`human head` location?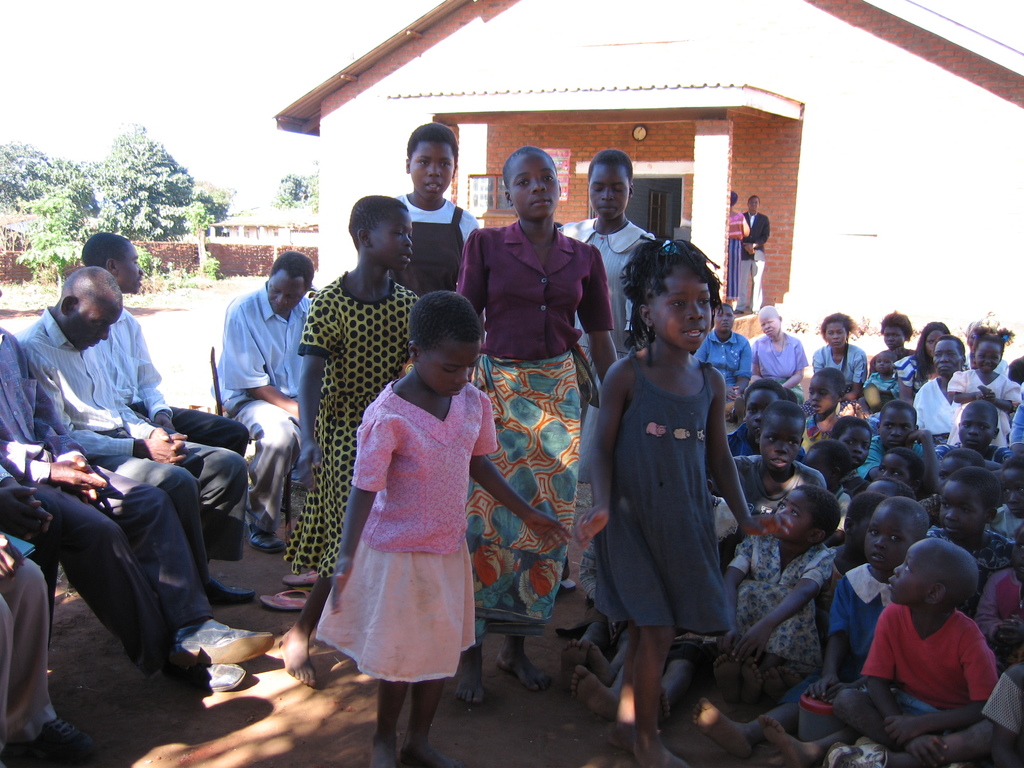
[349, 197, 412, 271]
